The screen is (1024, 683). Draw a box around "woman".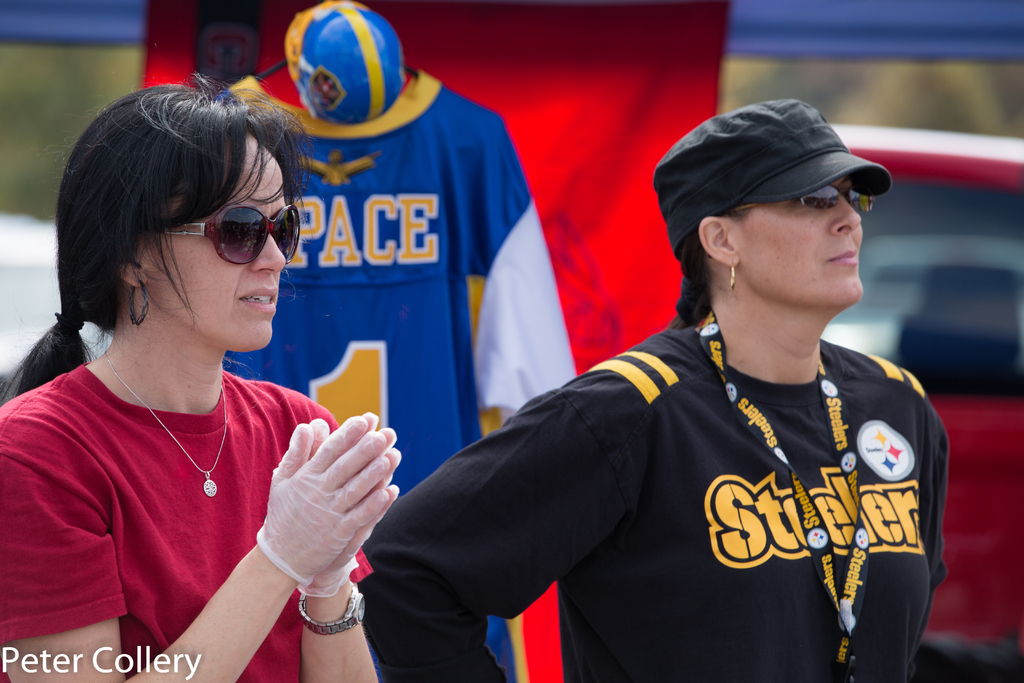
{"x1": 354, "y1": 101, "x2": 951, "y2": 682}.
